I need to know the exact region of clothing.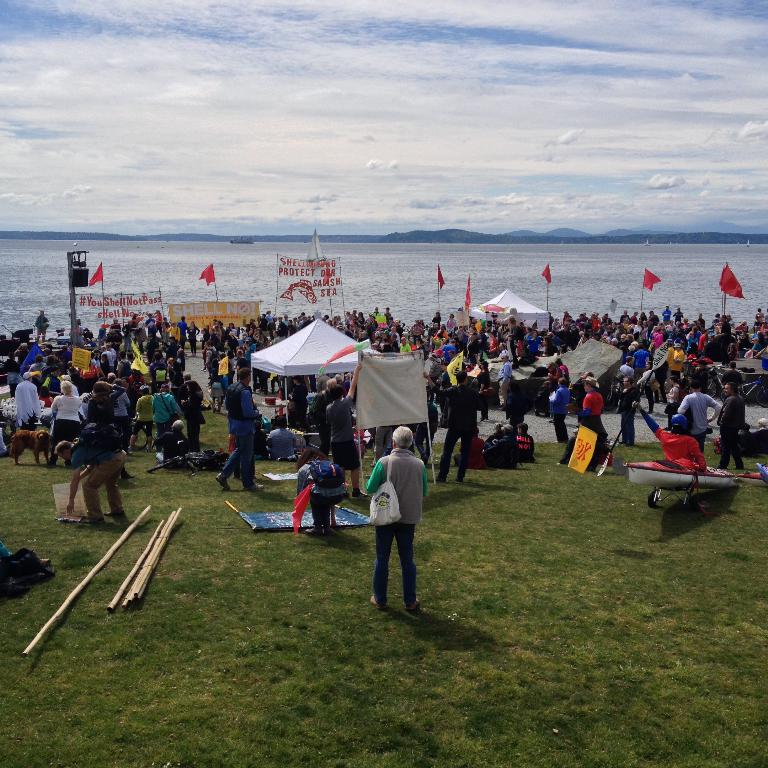
Region: crop(617, 376, 643, 444).
